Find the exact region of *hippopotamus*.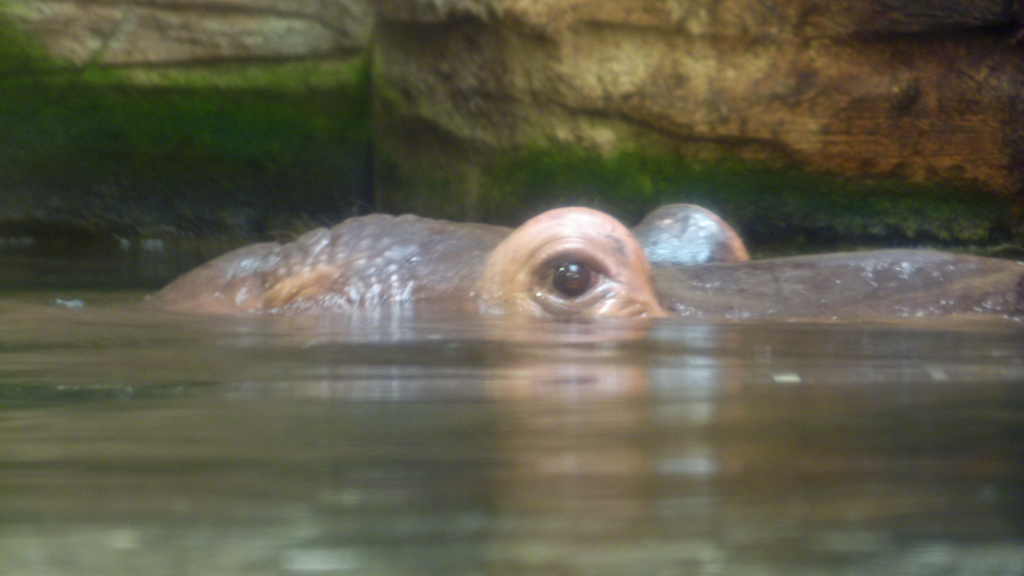
Exact region: 149:199:1023:320.
